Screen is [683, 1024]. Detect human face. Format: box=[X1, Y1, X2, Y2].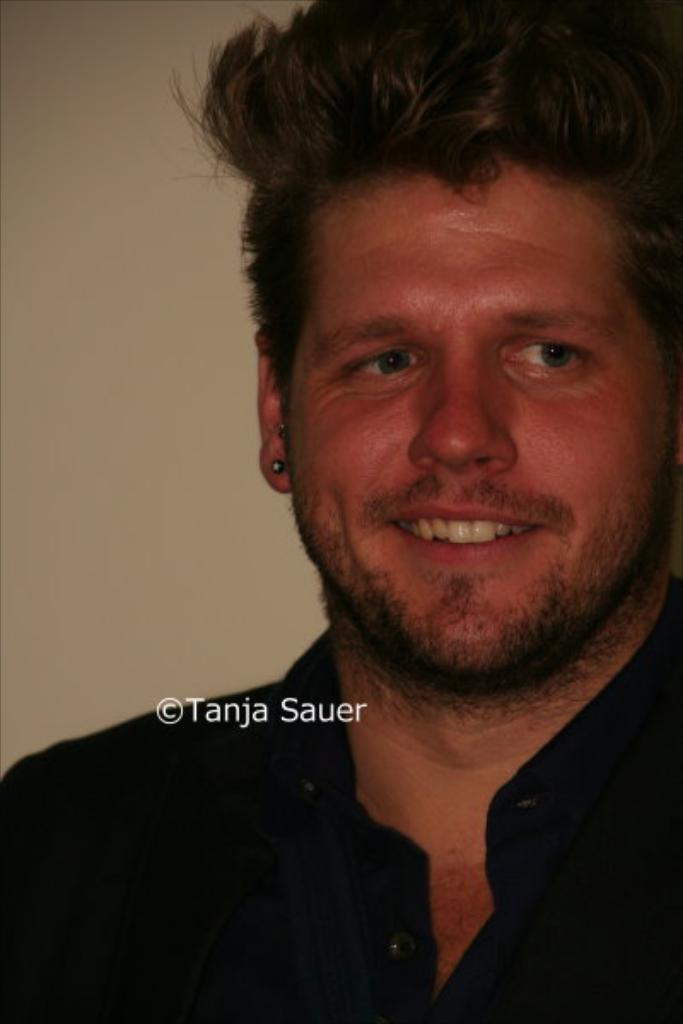
box=[282, 150, 681, 695].
